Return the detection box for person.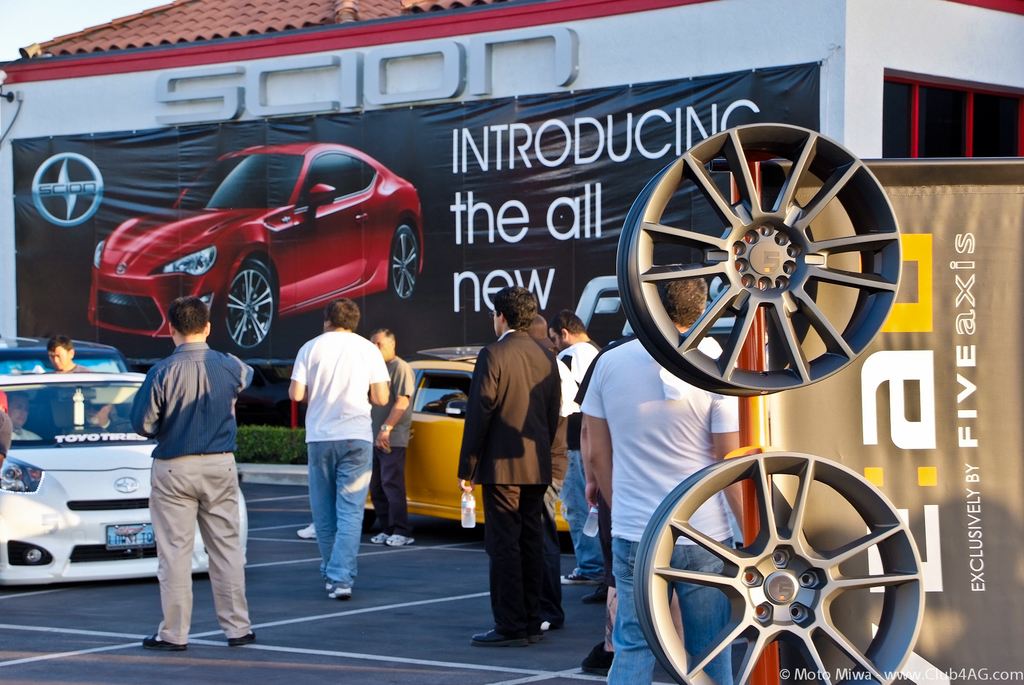
[left=278, top=288, right=380, bottom=604].
